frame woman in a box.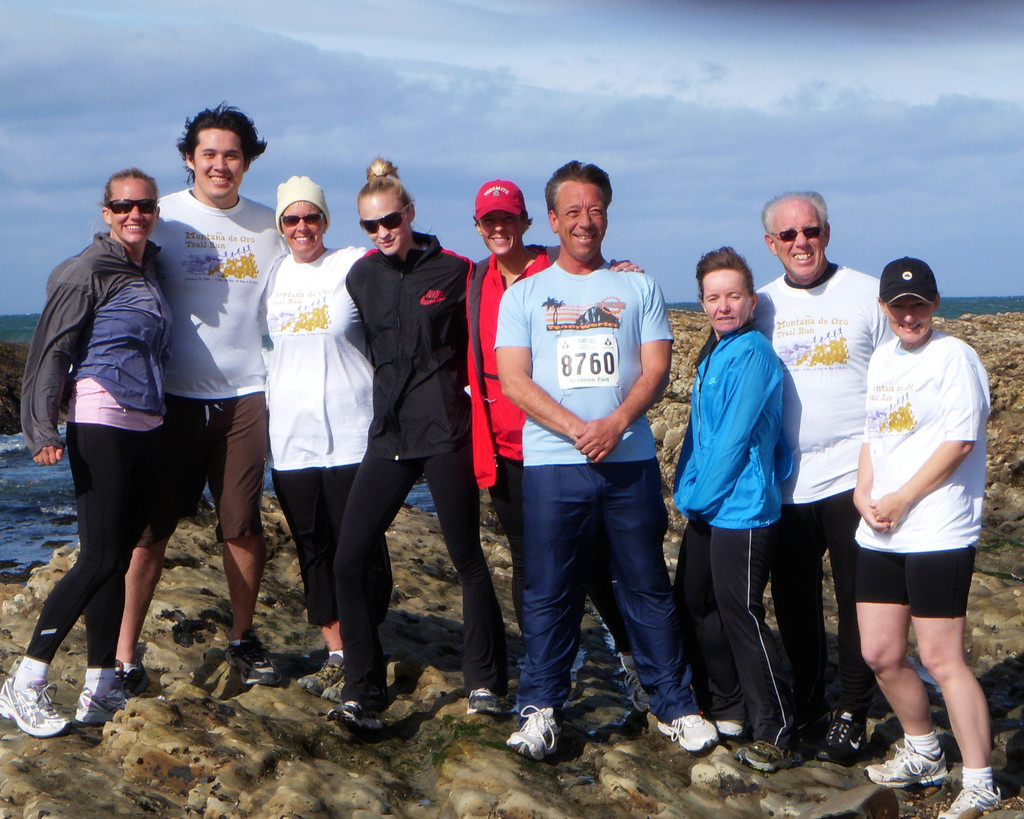
0/160/170/744.
